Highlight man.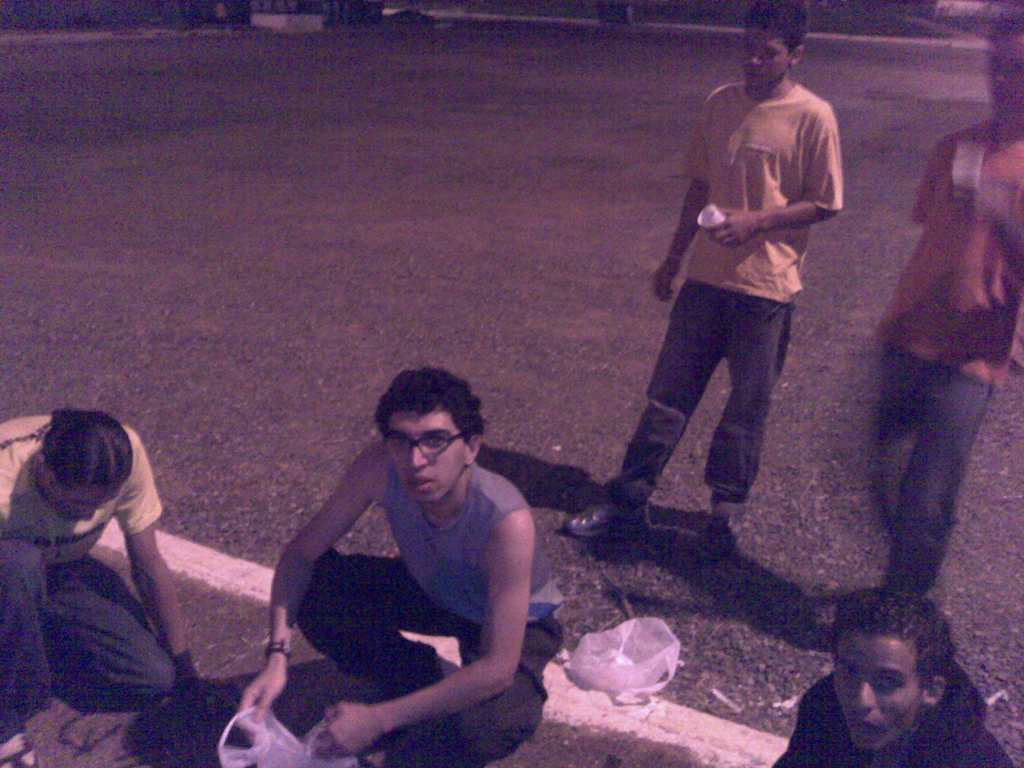
Highlighted region: 237/363/573/767.
